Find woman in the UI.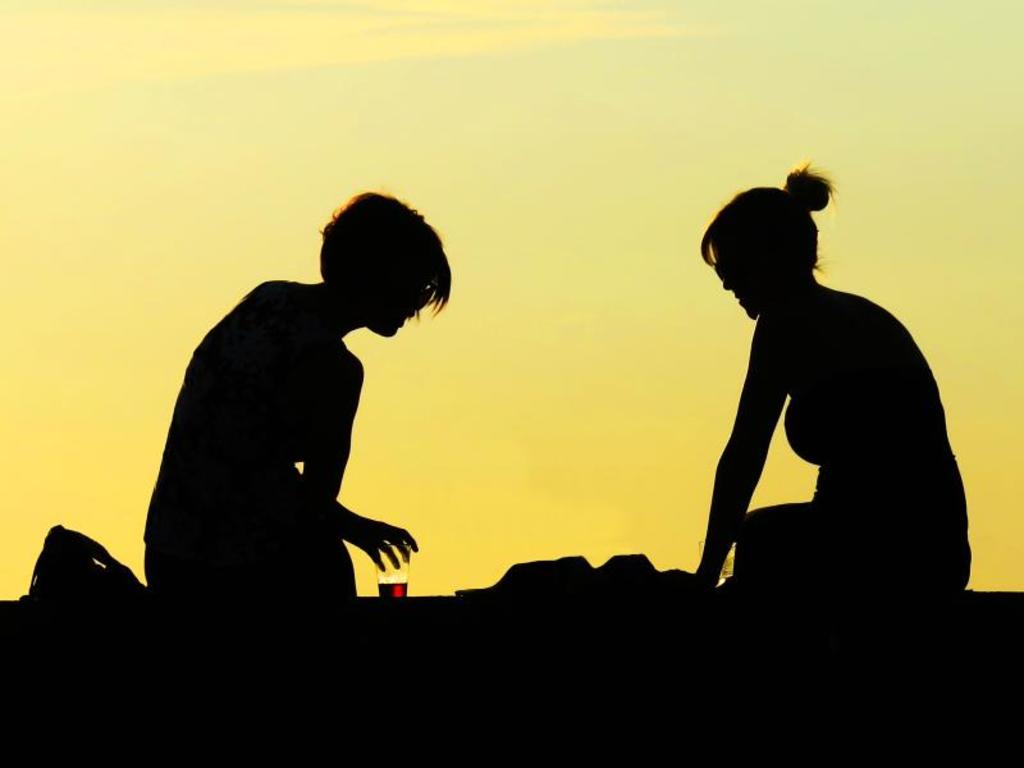
UI element at bbox(140, 186, 456, 618).
